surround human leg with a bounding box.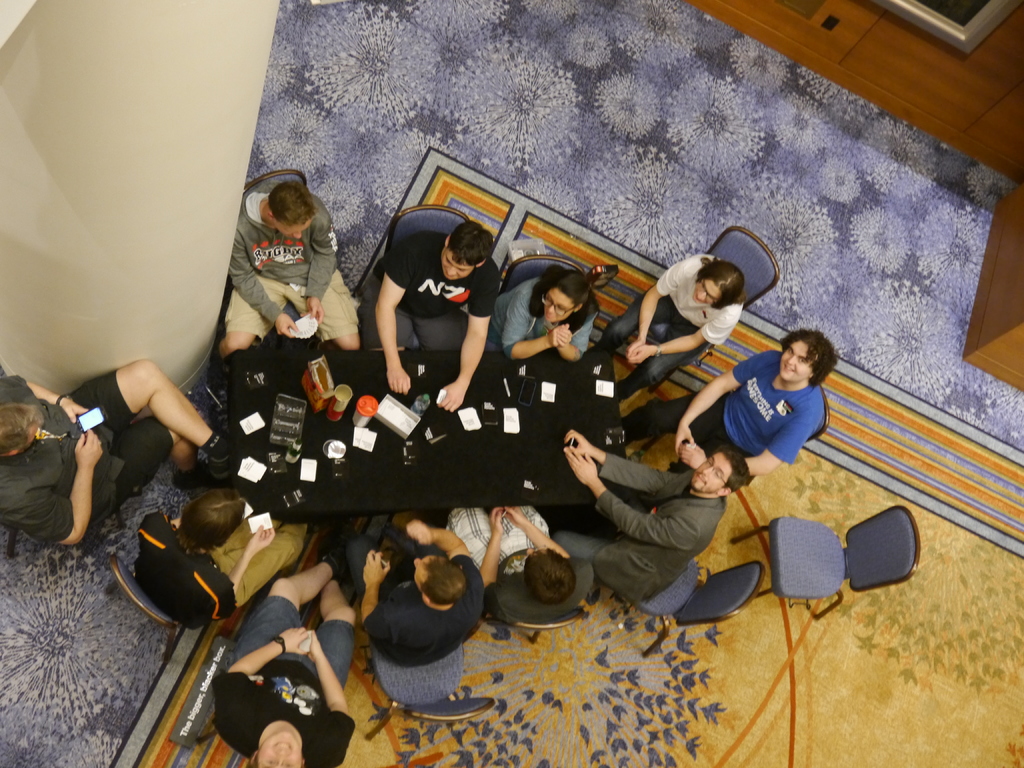
(left=210, top=513, right=267, bottom=554).
